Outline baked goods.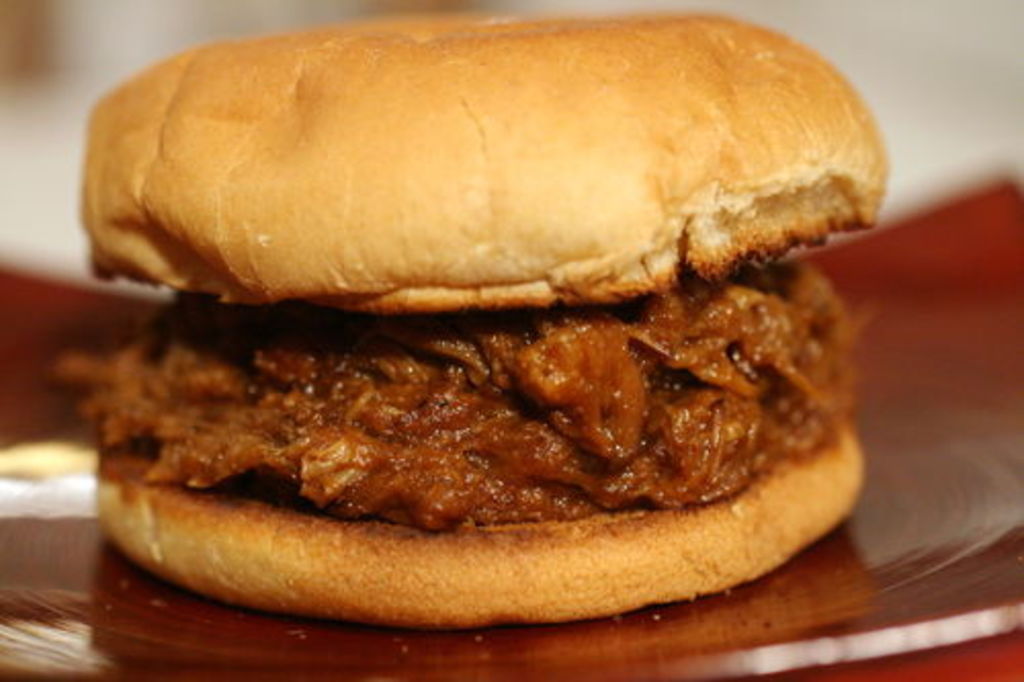
Outline: select_region(137, 0, 868, 594).
